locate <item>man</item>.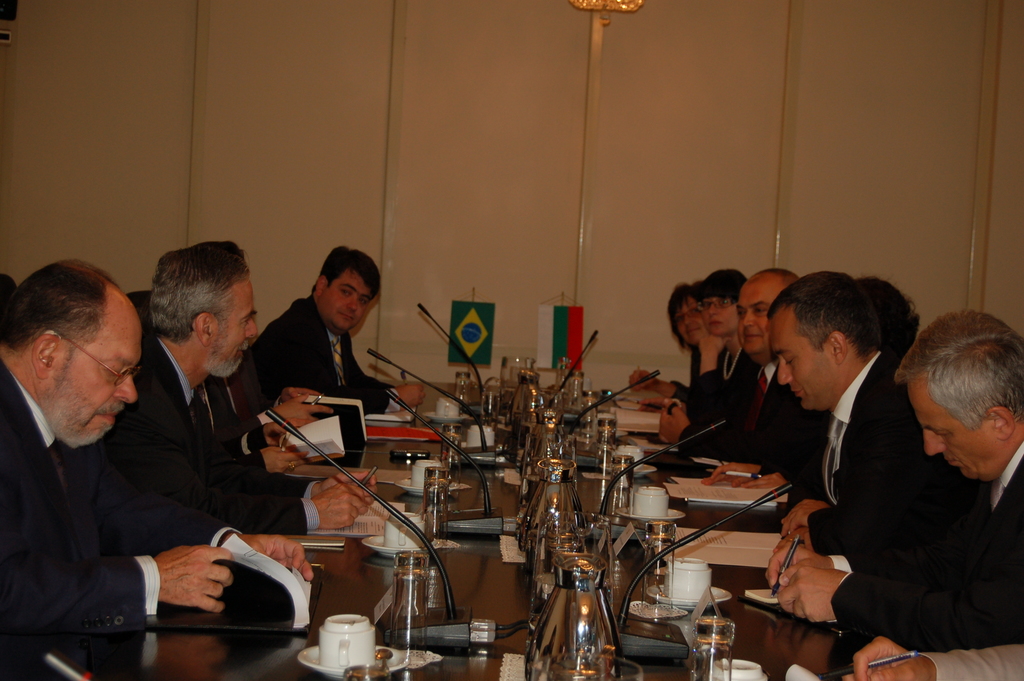
Bounding box: box=[652, 267, 811, 461].
